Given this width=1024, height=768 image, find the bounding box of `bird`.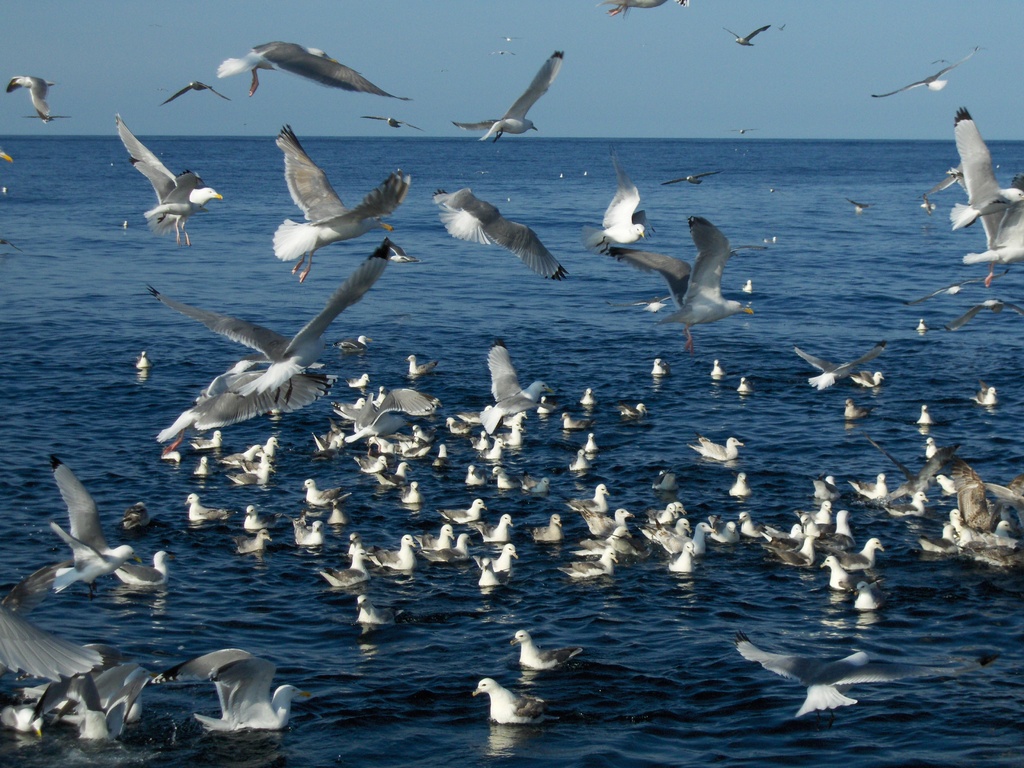
(left=861, top=476, right=885, bottom=500).
